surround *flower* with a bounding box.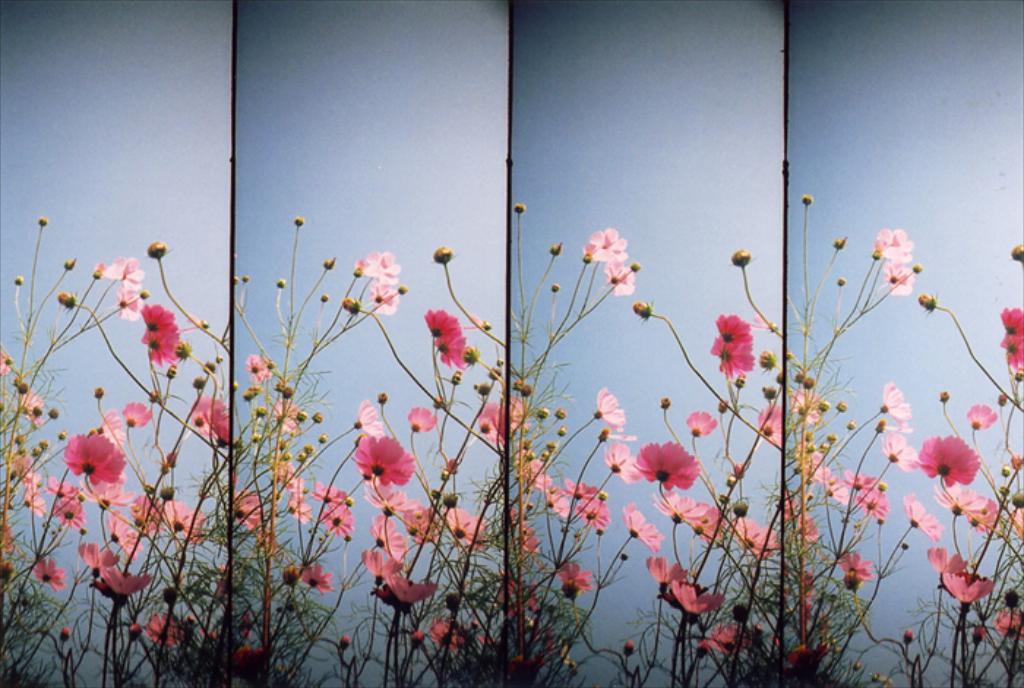
917:436:985:485.
